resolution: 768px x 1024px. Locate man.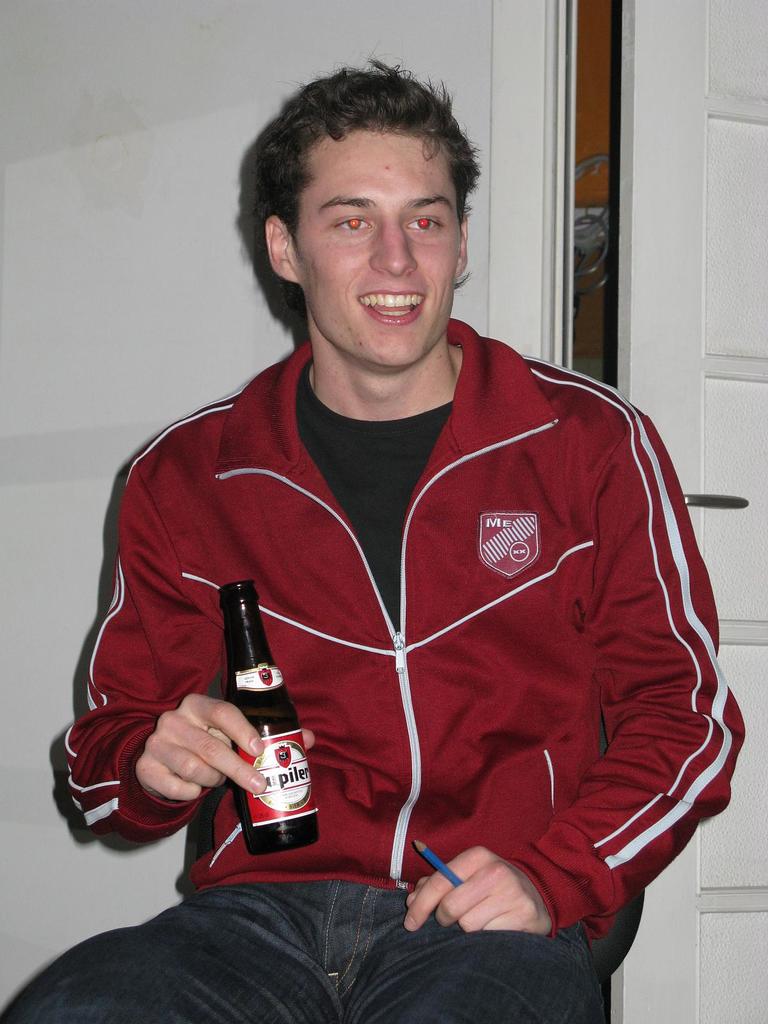
<region>71, 61, 739, 979</region>.
